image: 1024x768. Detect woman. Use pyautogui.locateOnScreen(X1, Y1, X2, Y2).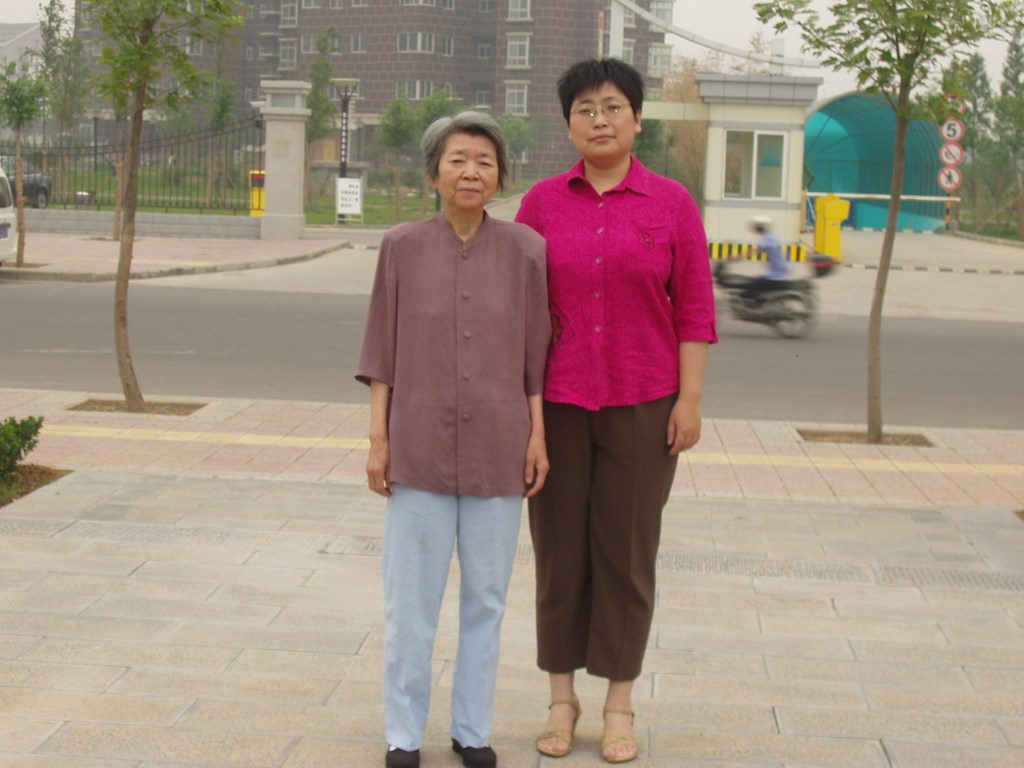
pyautogui.locateOnScreen(514, 81, 708, 741).
